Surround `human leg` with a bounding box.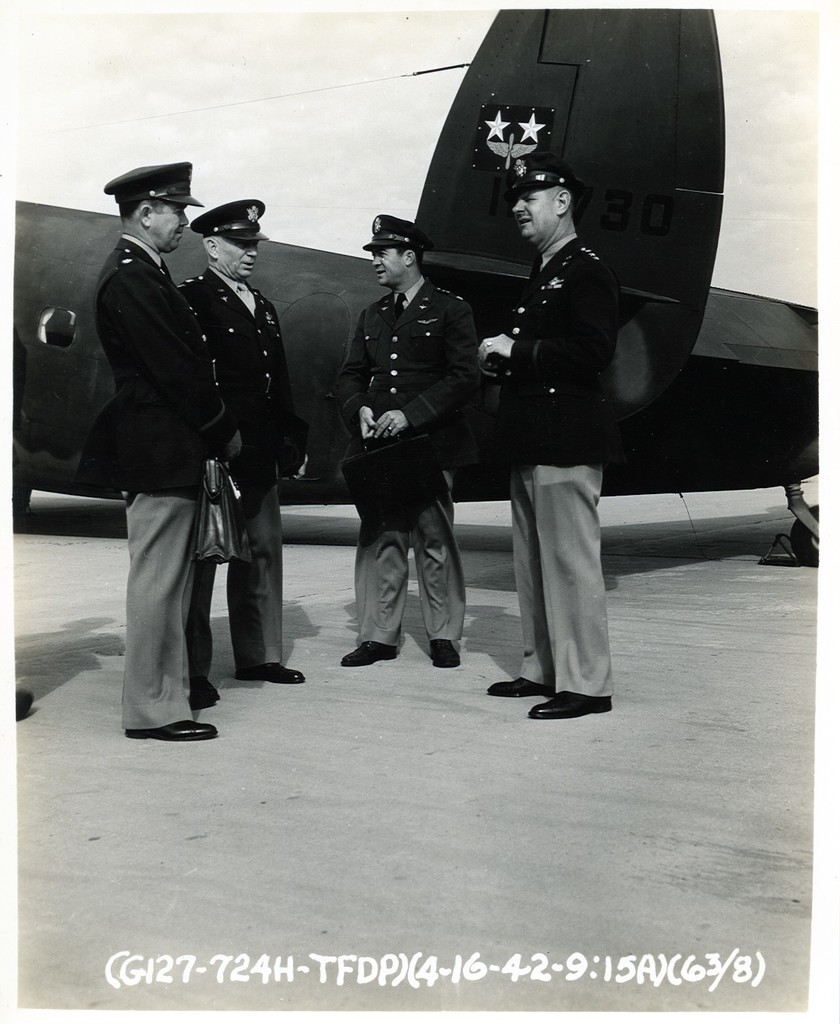
rect(337, 519, 411, 666).
